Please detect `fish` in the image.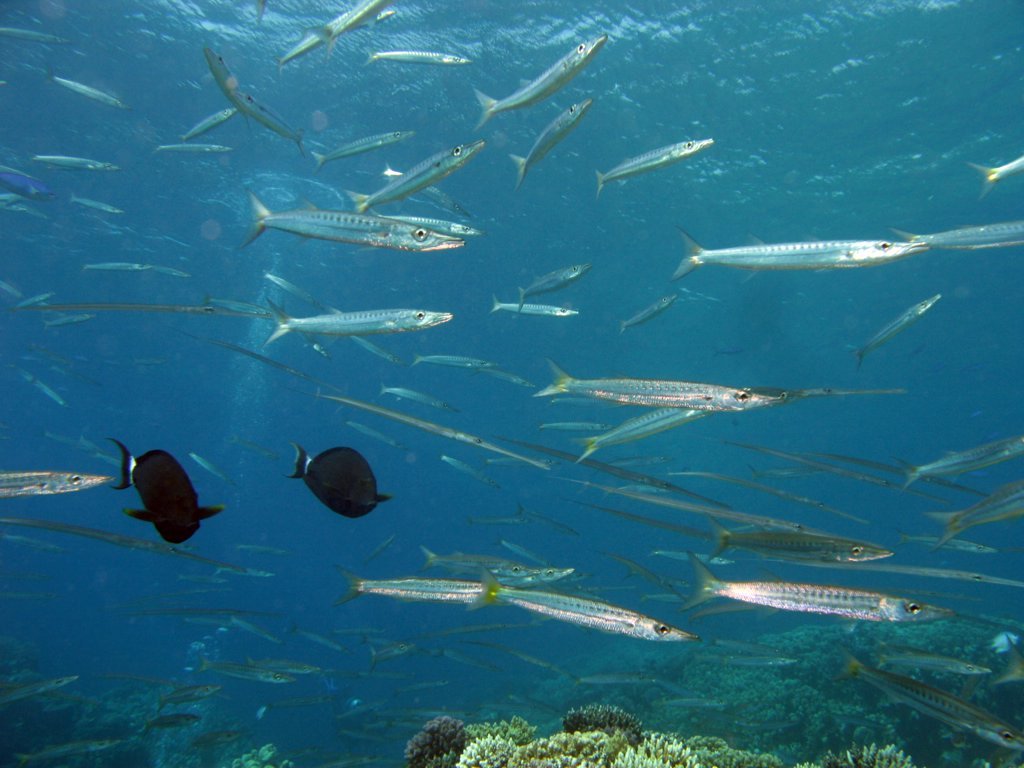
681 553 949 611.
